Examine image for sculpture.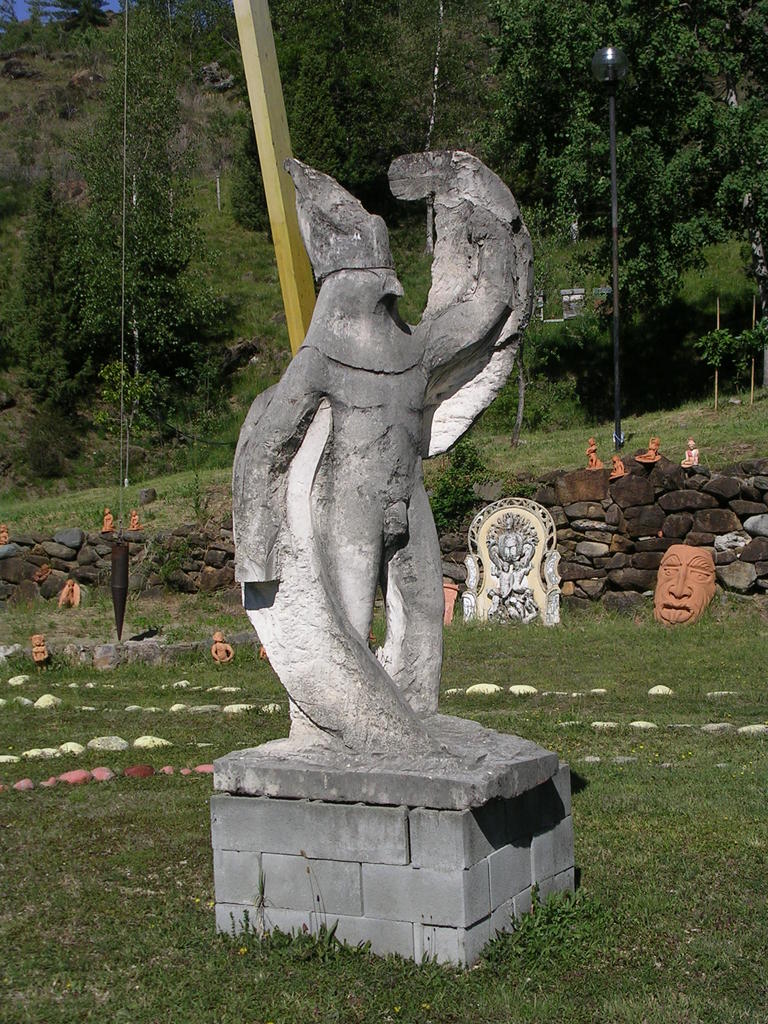
Examination result: pyautogui.locateOnScreen(30, 633, 49, 666).
